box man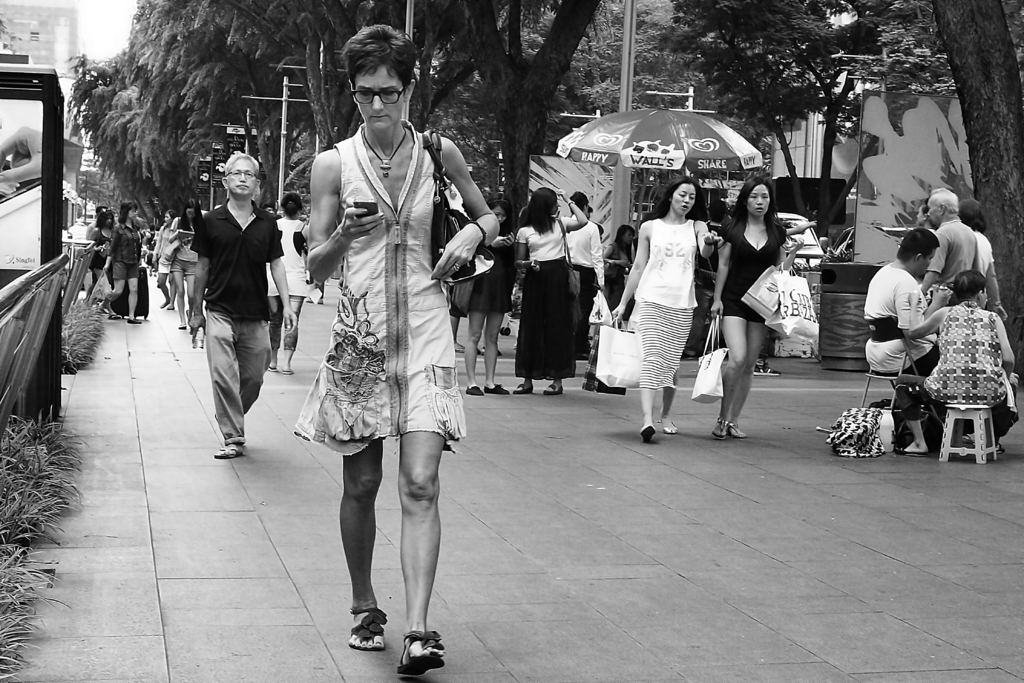
<region>180, 160, 284, 475</region>
